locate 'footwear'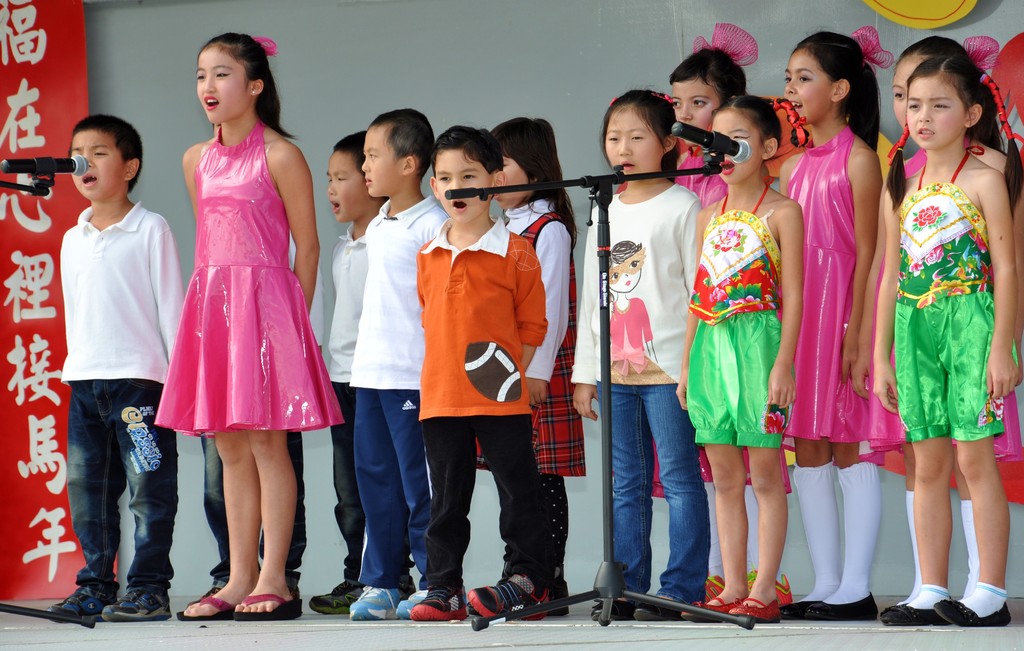
285:568:307:591
